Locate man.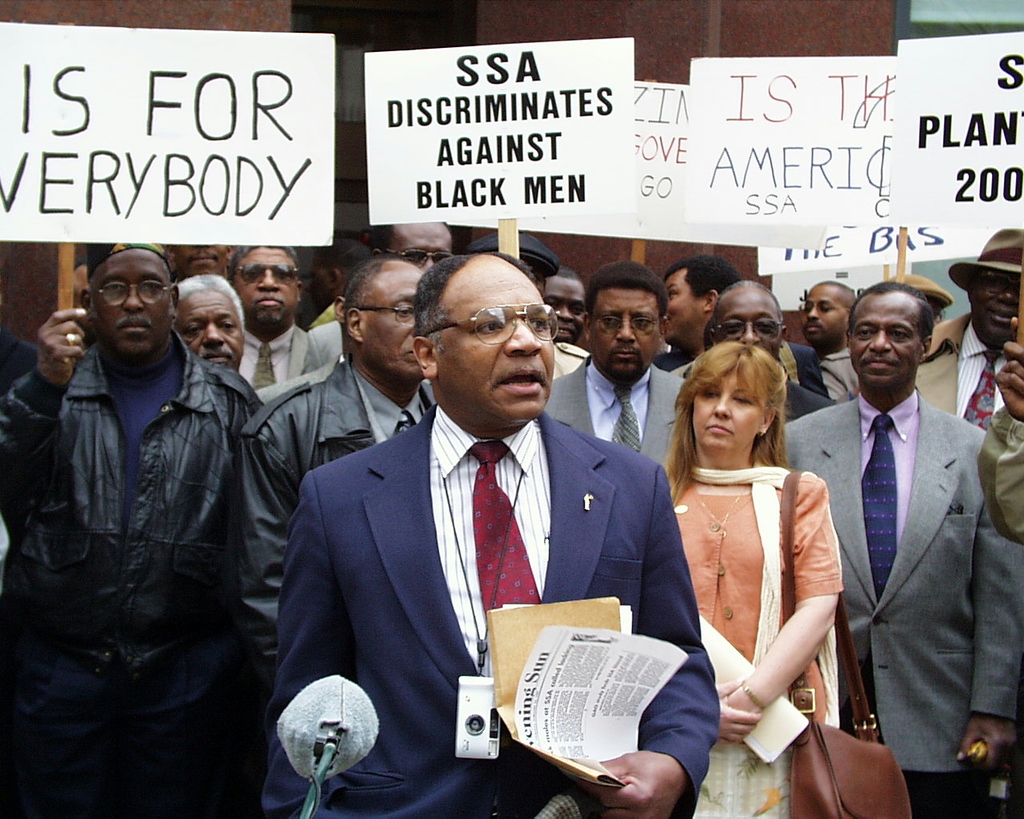
Bounding box: [left=803, top=281, right=851, bottom=401].
